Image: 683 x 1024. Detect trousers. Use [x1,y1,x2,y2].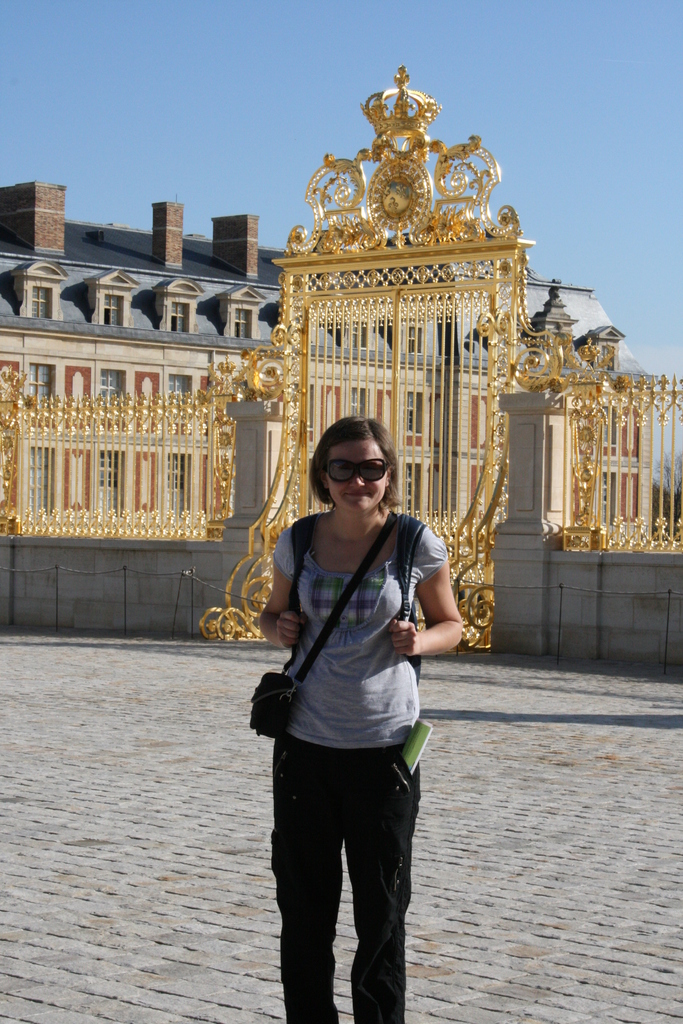
[281,749,416,992].
